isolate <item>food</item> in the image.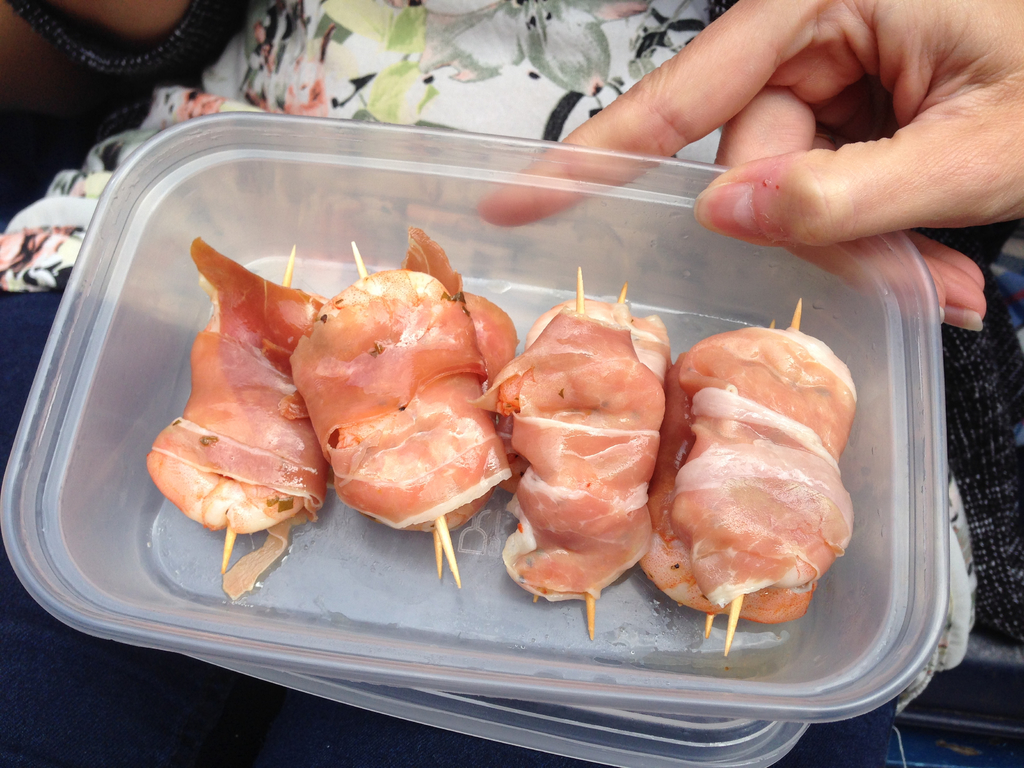
Isolated region: box=[276, 230, 516, 537].
